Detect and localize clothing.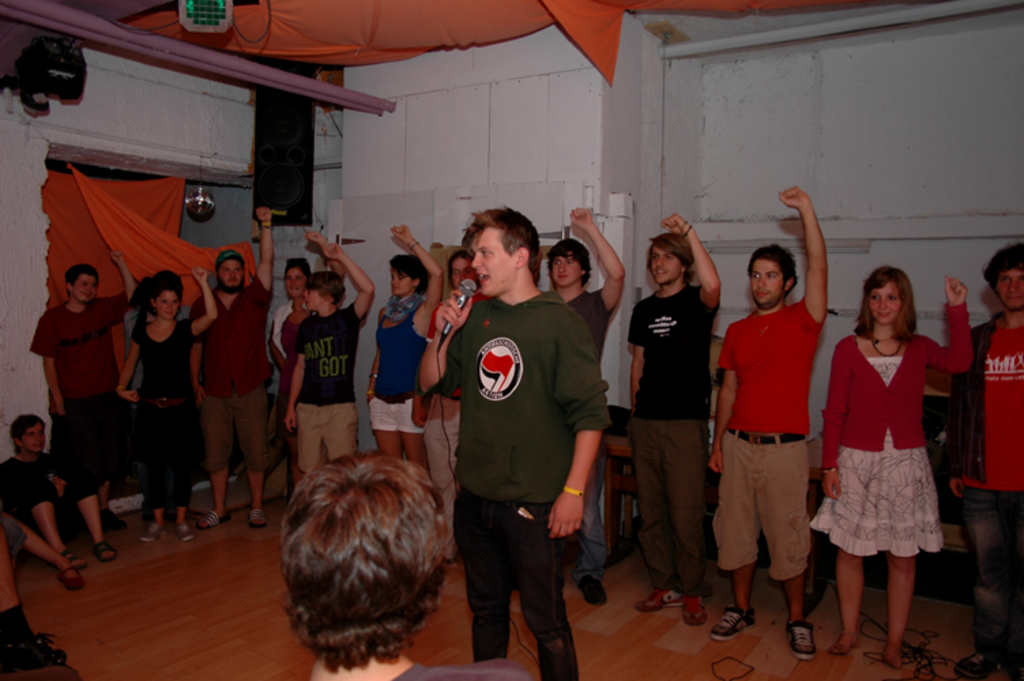
Localized at bbox=(25, 291, 131, 496).
